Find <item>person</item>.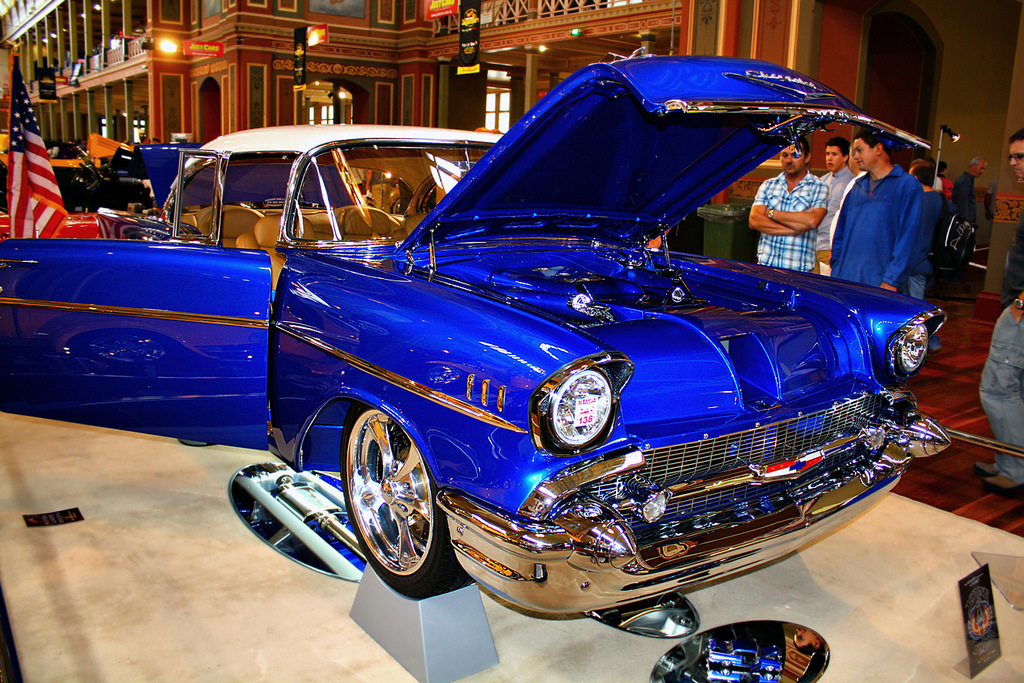
906 157 943 186.
